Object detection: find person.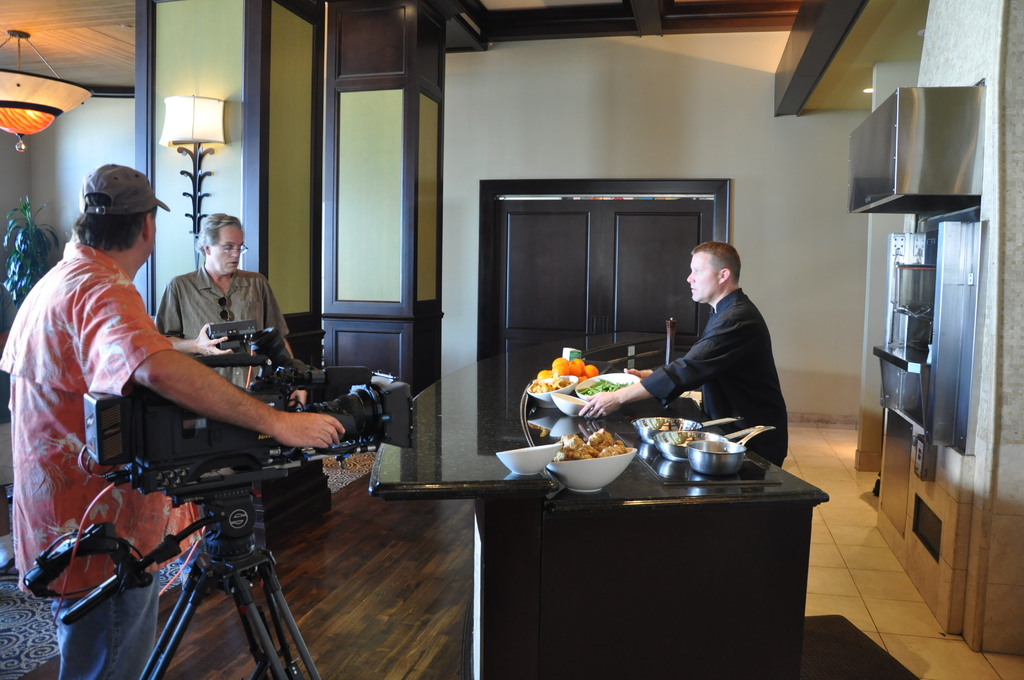
154/211/307/412.
